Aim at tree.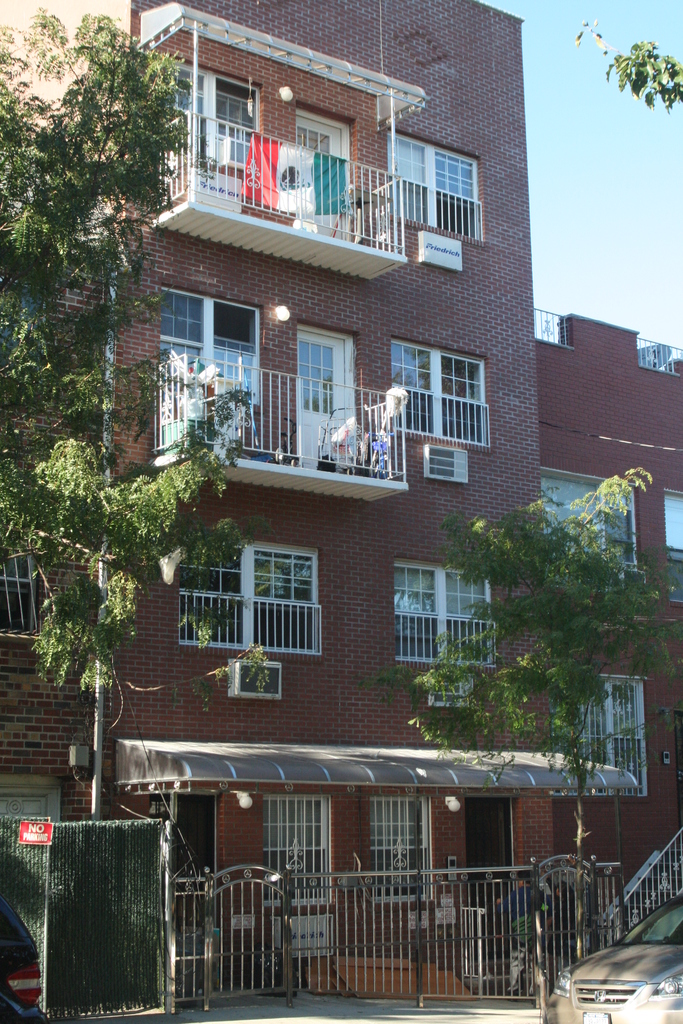
Aimed at pyautogui.locateOnScreen(577, 18, 682, 106).
